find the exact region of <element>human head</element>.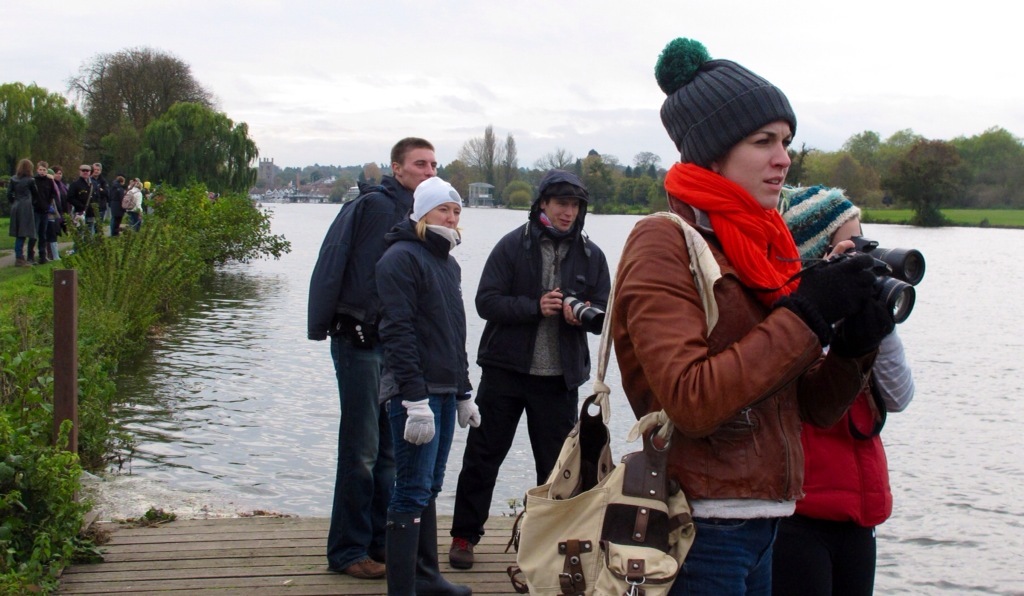
Exact region: <bbox>390, 138, 448, 186</bbox>.
